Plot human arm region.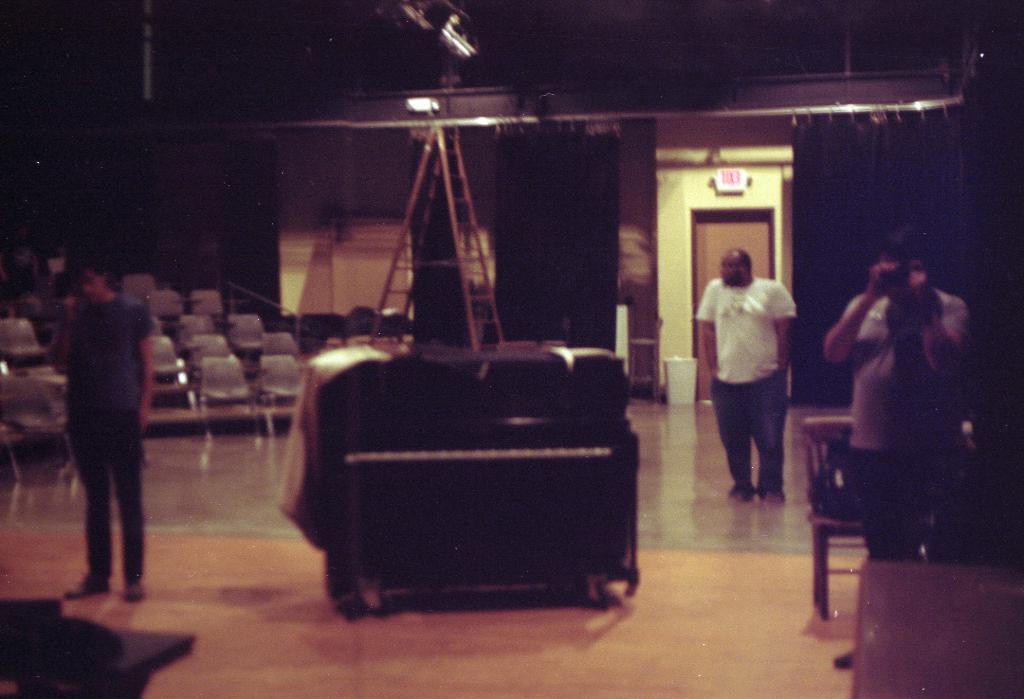
Plotted at crop(135, 301, 160, 424).
